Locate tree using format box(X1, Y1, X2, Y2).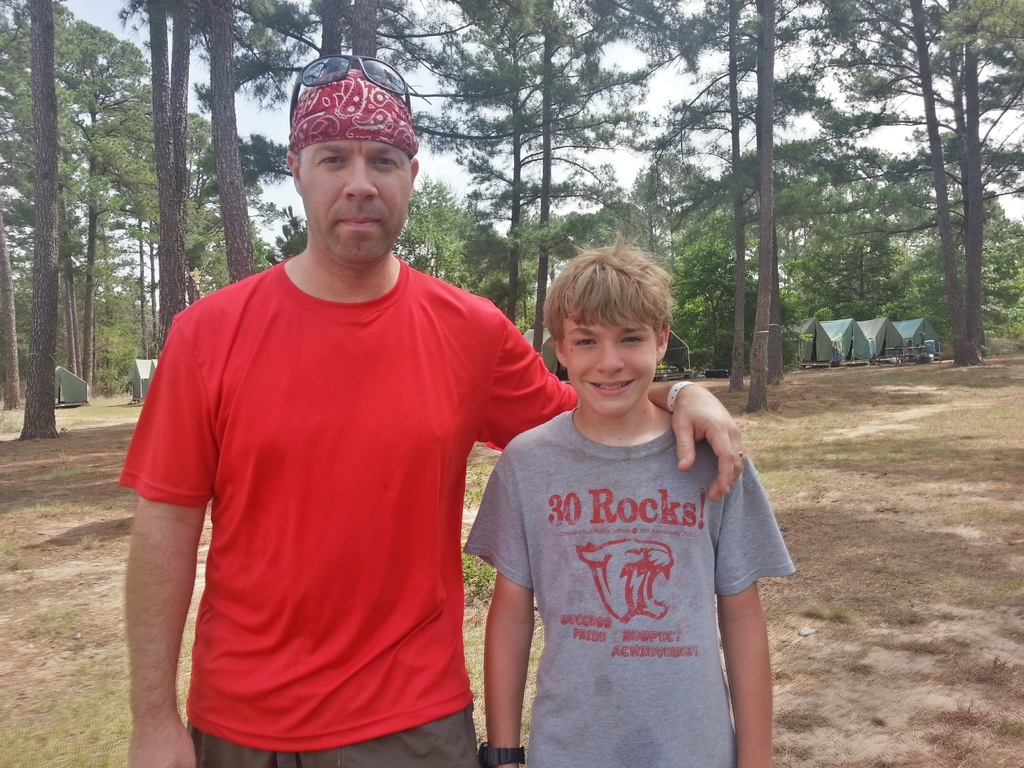
box(404, 0, 664, 325).
